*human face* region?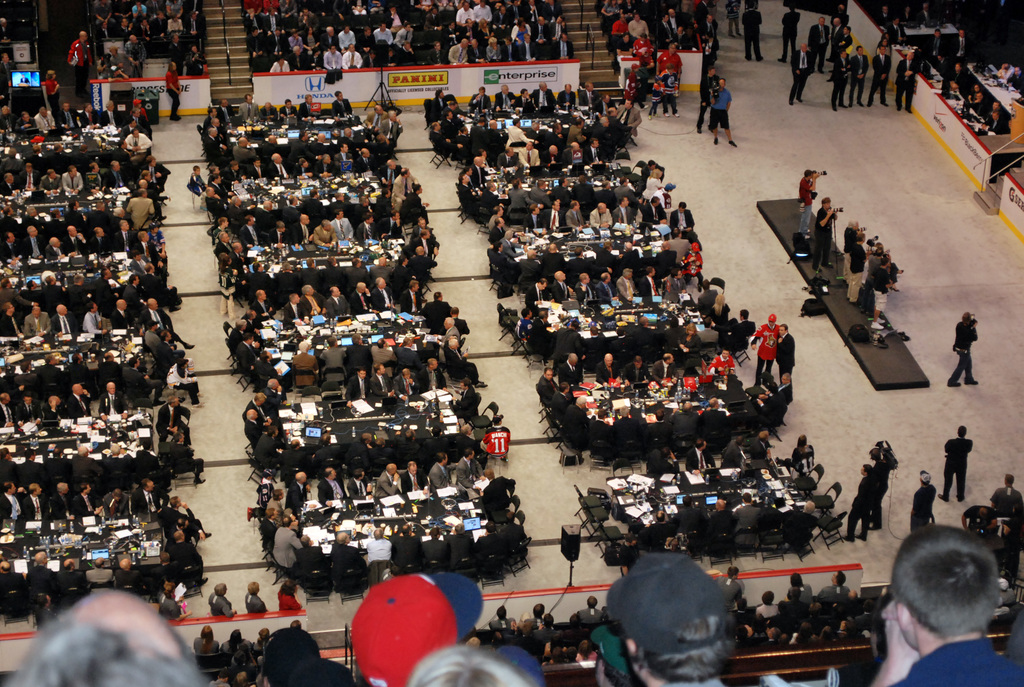
{"x1": 362, "y1": 201, "x2": 371, "y2": 206}
